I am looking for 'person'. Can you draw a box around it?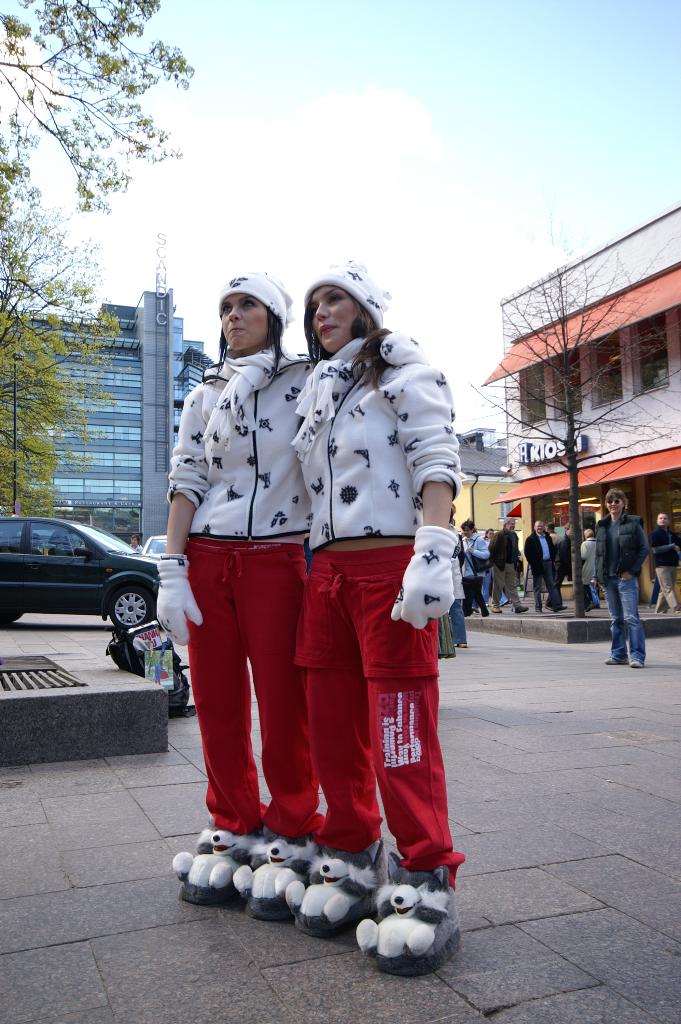
Sure, the bounding box is 147/273/310/909.
